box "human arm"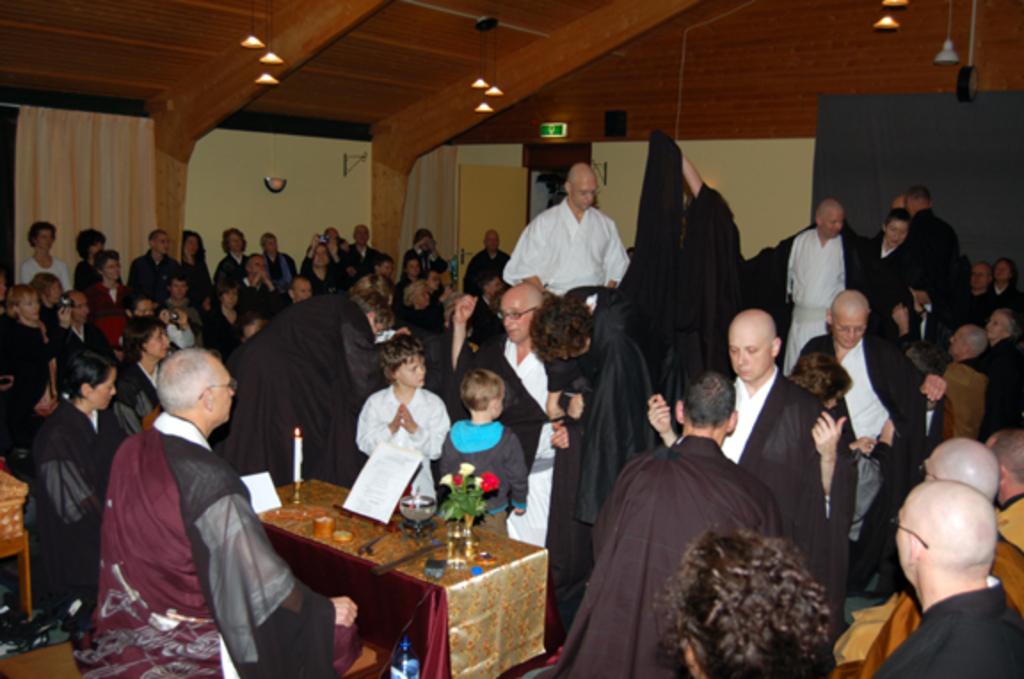
select_region(896, 302, 940, 371)
